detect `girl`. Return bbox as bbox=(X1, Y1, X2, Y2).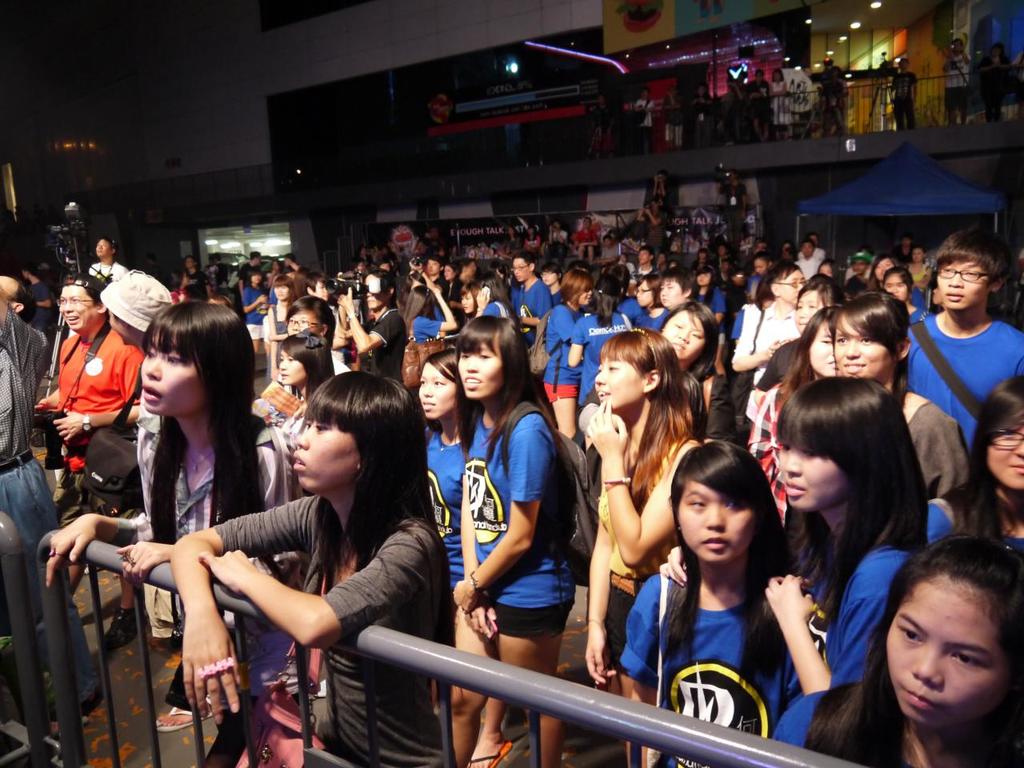
bbox=(418, 349, 495, 767).
